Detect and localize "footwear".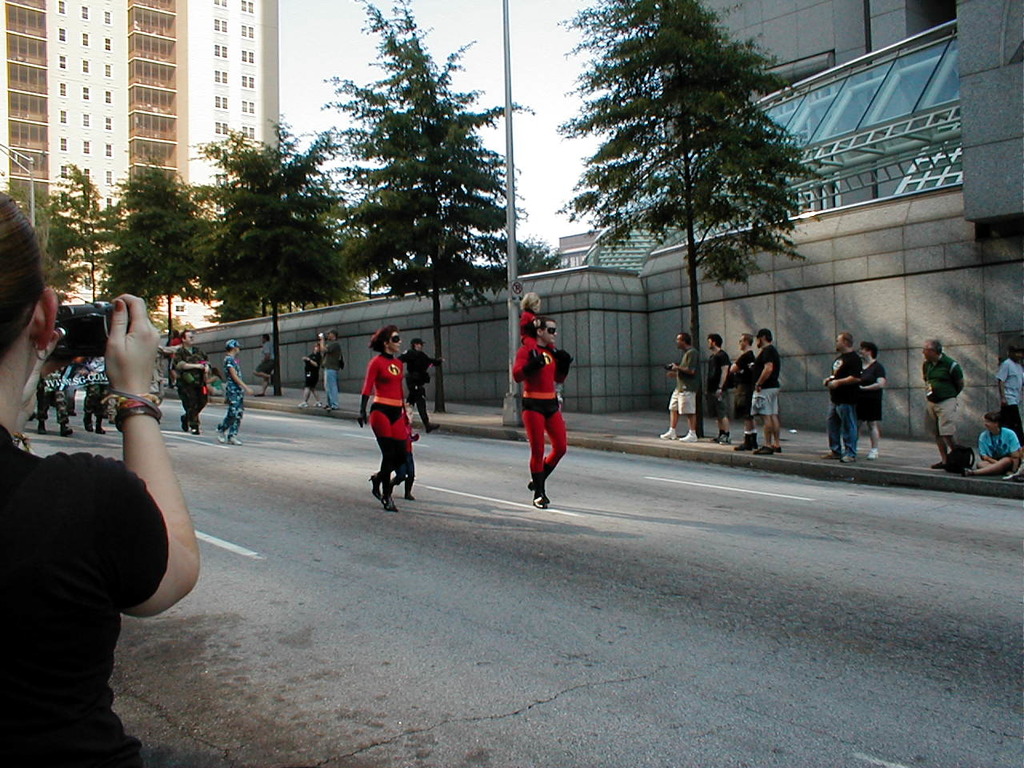
Localized at 425:424:438:434.
